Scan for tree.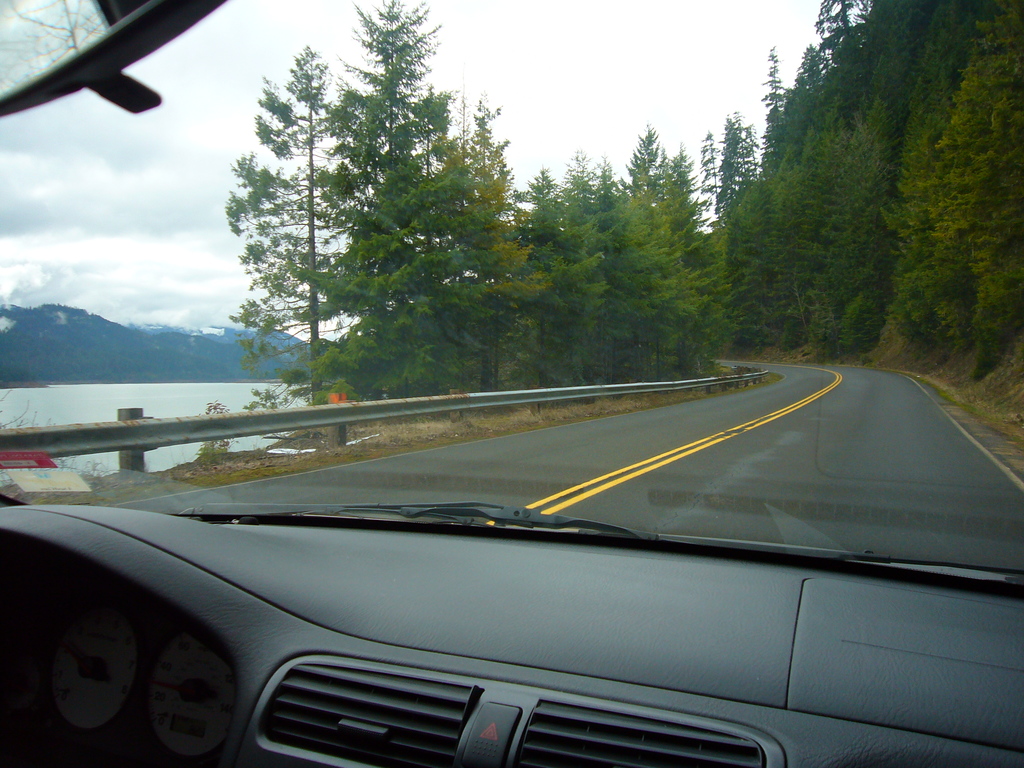
Scan result: bbox=[611, 145, 691, 372].
